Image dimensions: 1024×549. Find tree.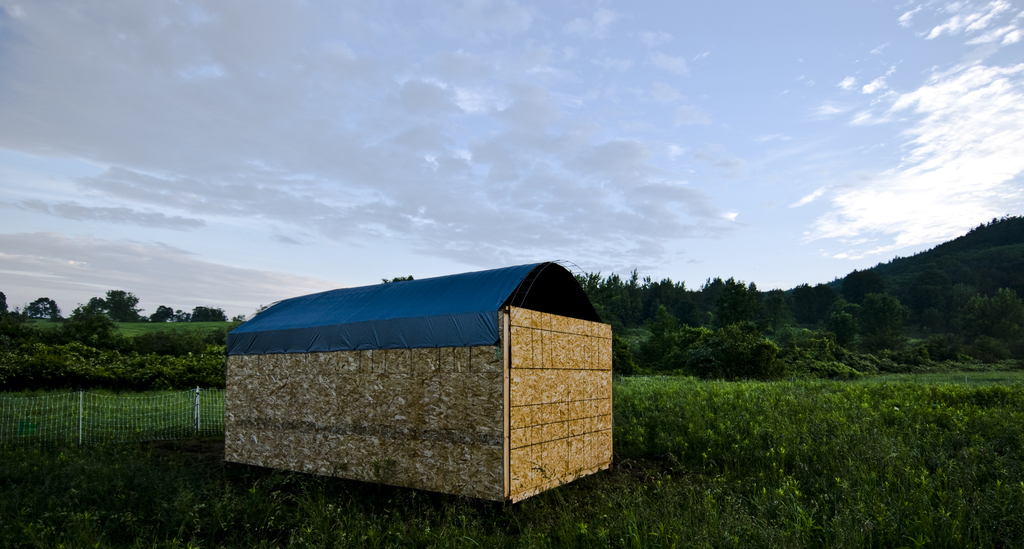
(106,286,147,323).
